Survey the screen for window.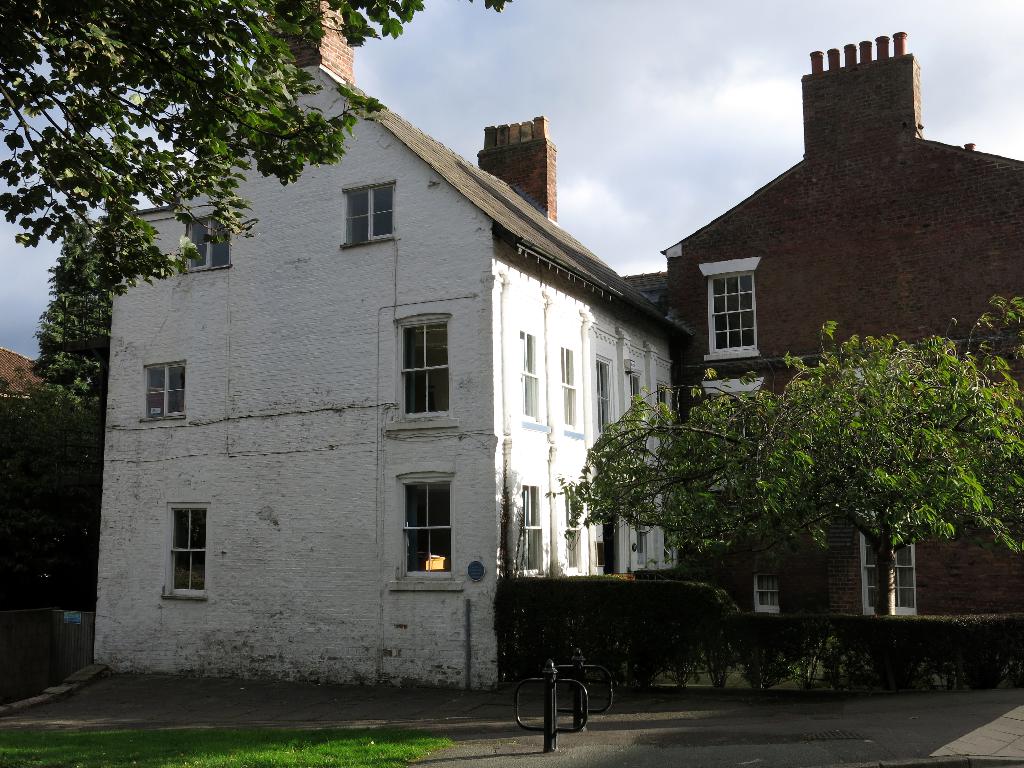
Survey found: {"left": 521, "top": 332, "right": 535, "bottom": 420}.
